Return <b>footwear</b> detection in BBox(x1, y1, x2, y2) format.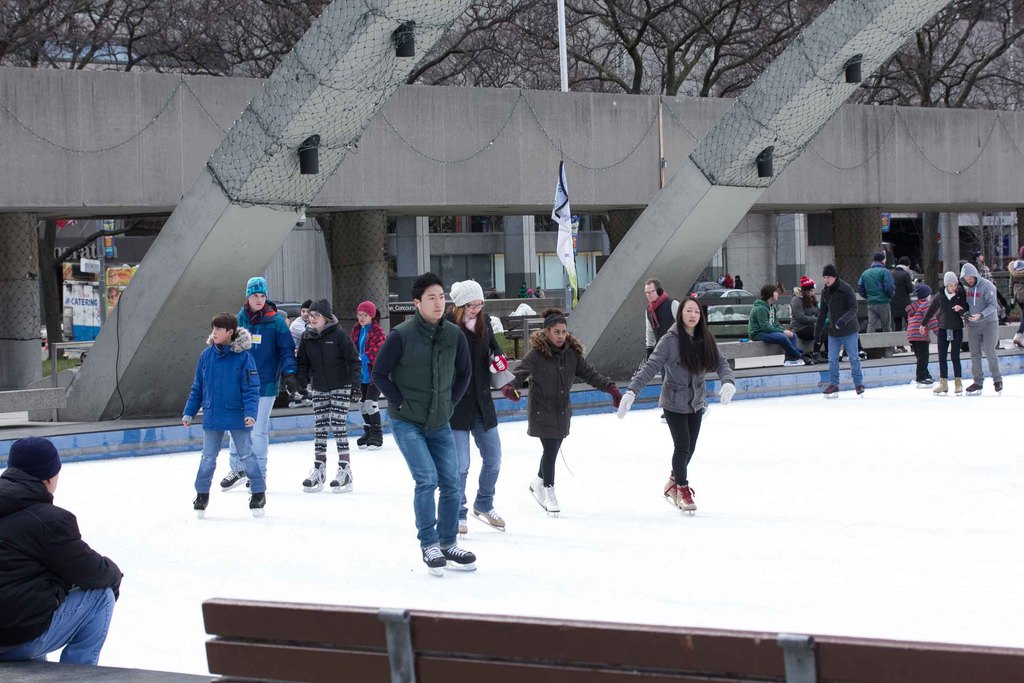
BBox(218, 468, 245, 488).
